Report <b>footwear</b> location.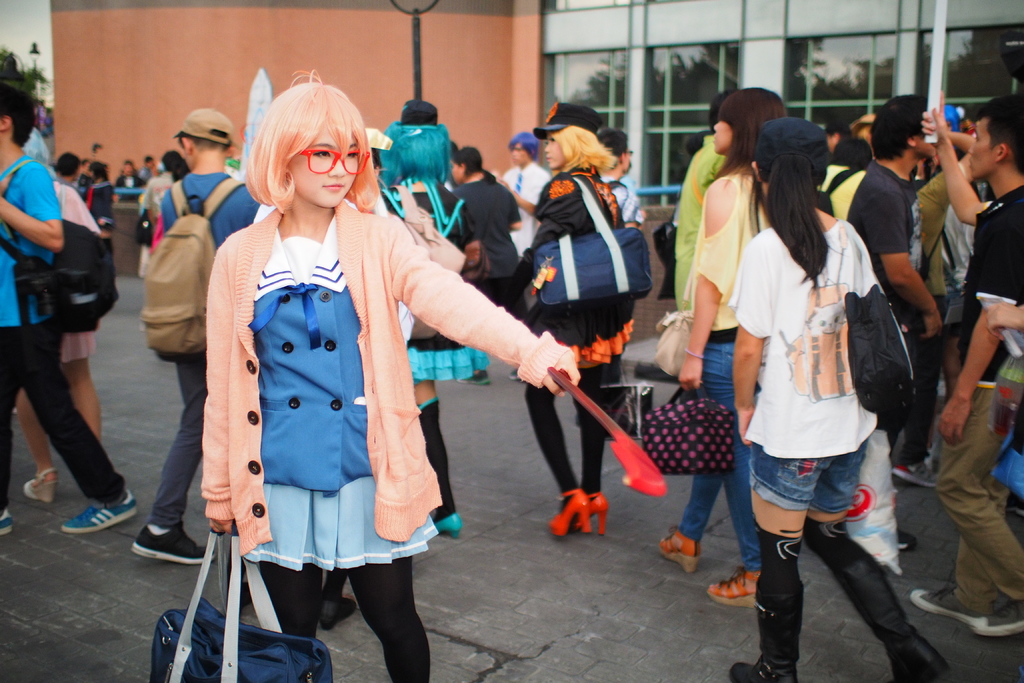
Report: [x1=581, y1=493, x2=610, y2=541].
